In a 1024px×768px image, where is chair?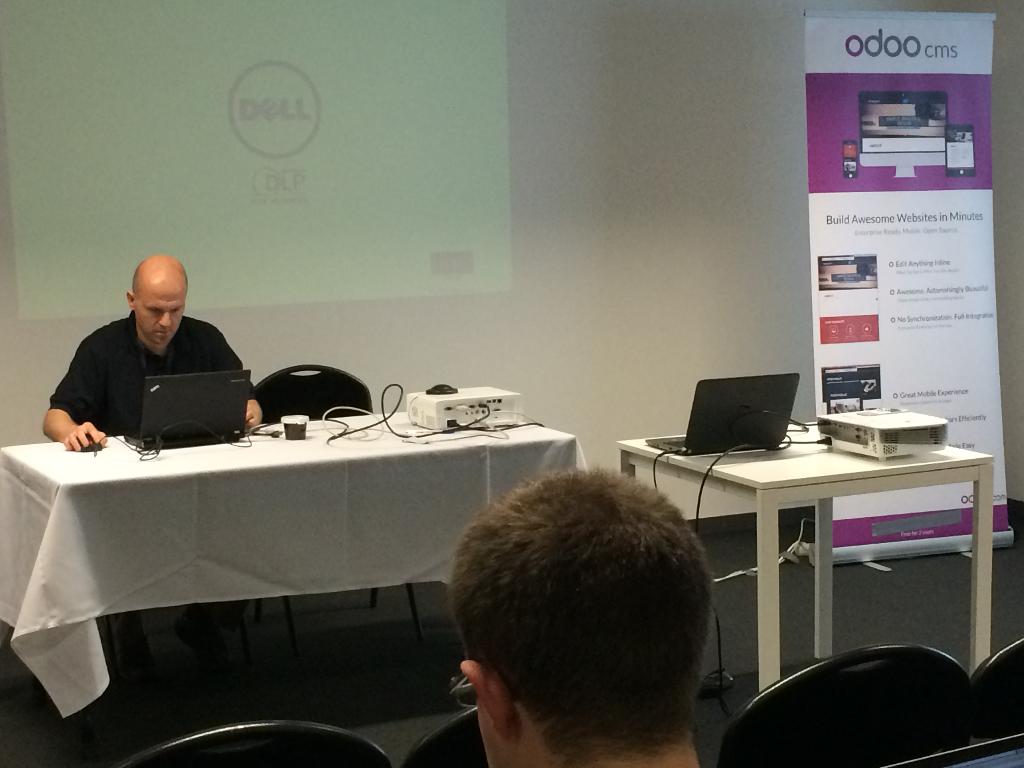
bbox=[117, 719, 392, 767].
